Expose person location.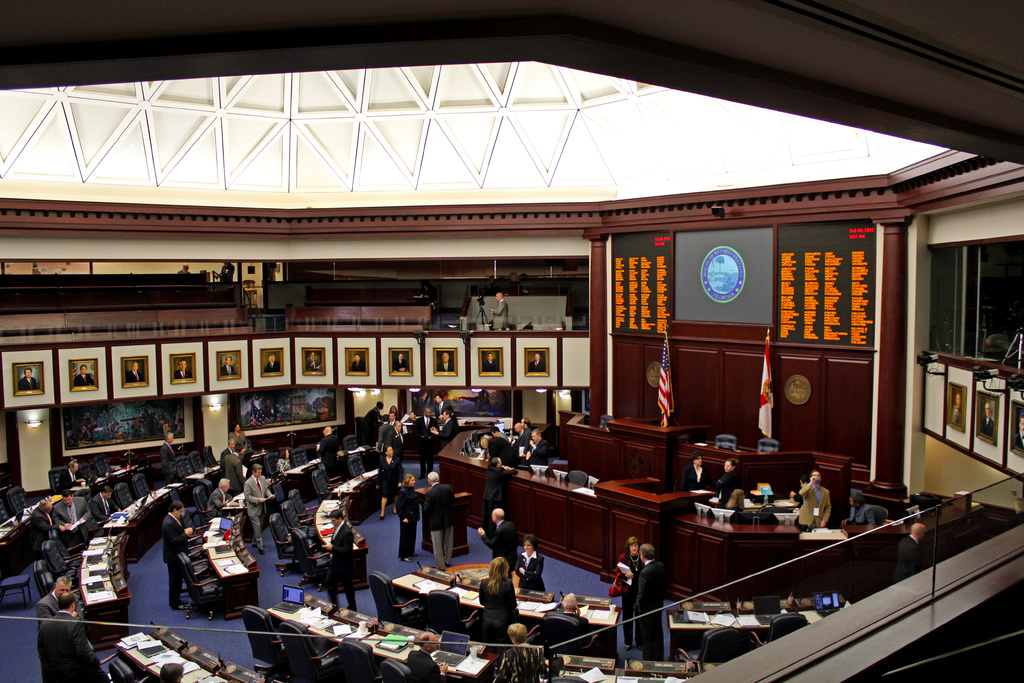
Exposed at bbox(68, 491, 98, 543).
